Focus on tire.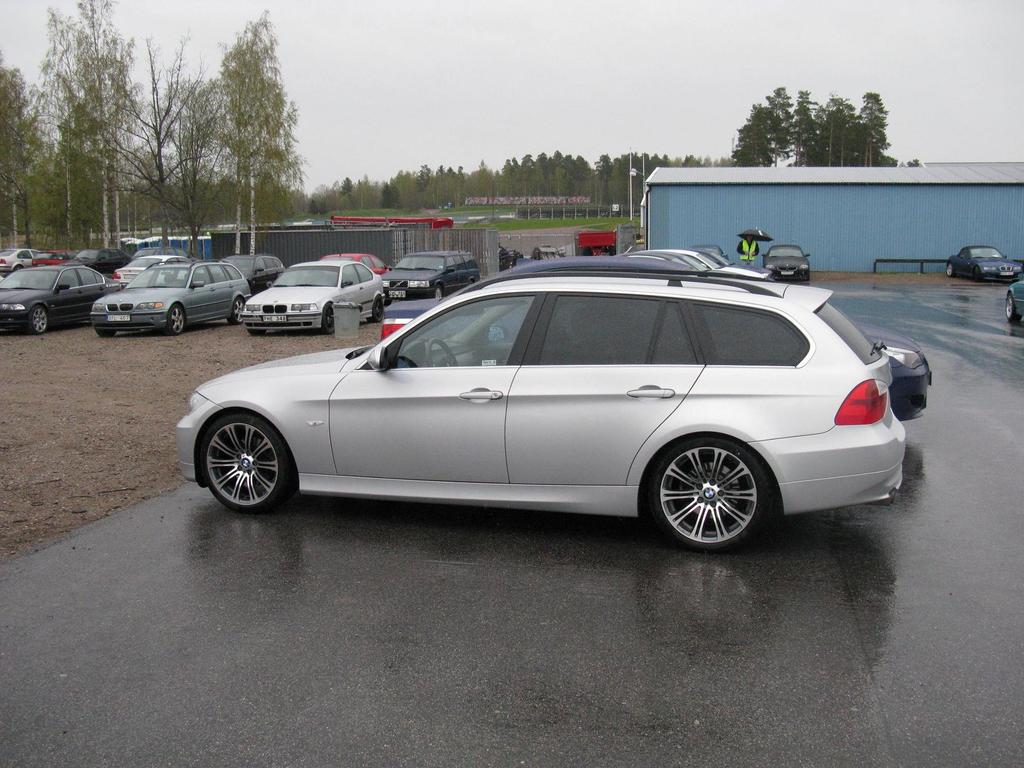
Focused at <box>1004,294,1017,317</box>.
